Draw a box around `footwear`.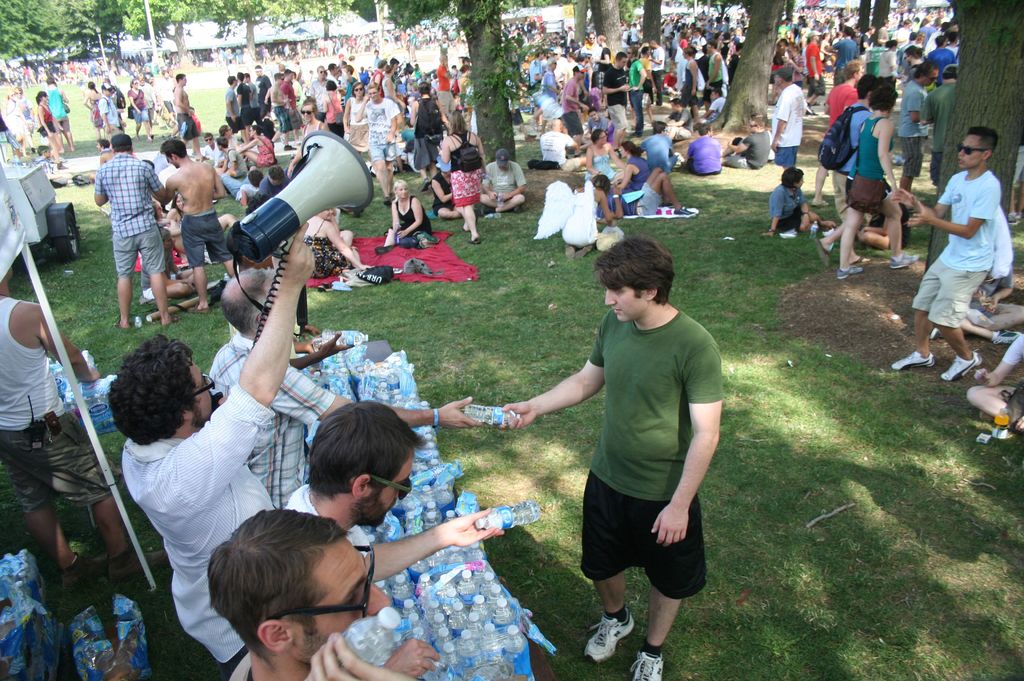
left=473, top=241, right=481, bottom=243.
